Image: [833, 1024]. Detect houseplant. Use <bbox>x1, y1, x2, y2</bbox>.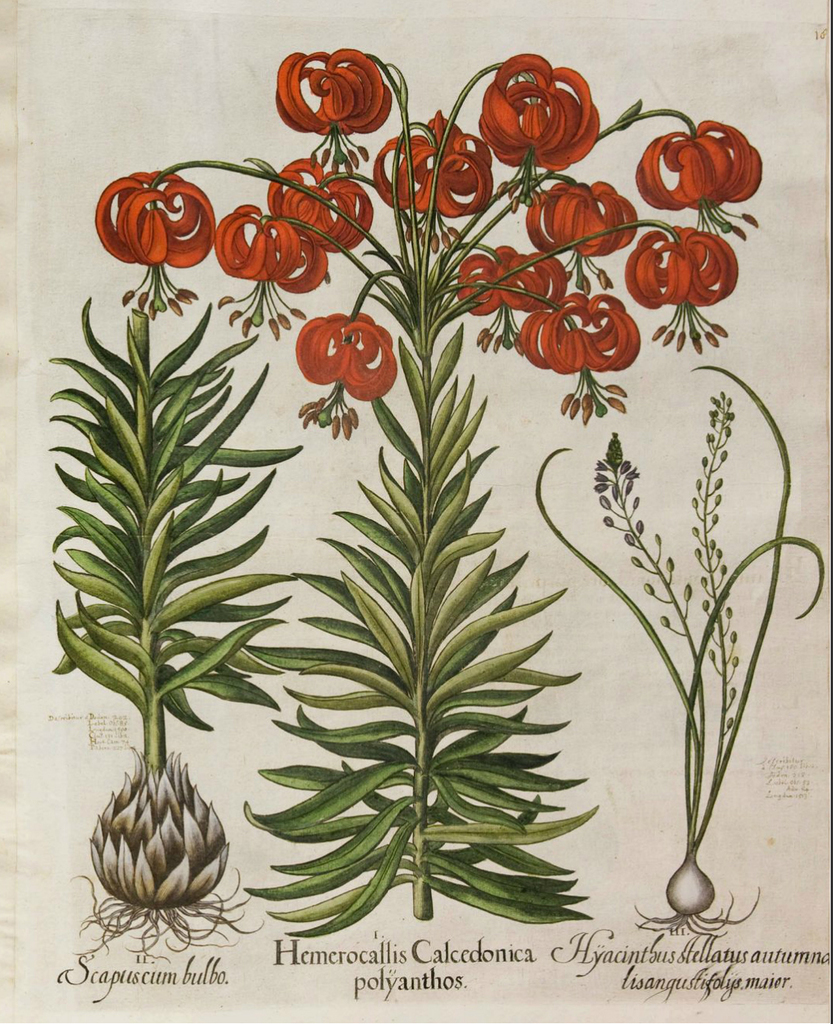
<bbox>25, 297, 296, 975</bbox>.
